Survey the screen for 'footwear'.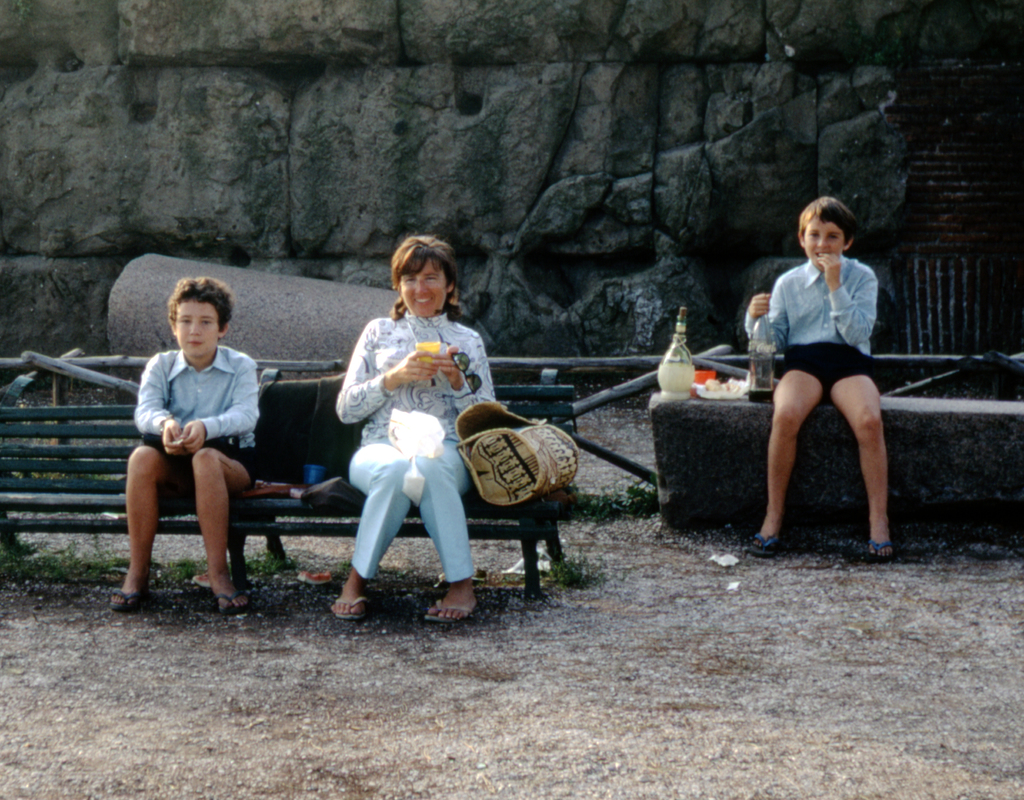
Survey found: (x1=872, y1=542, x2=893, y2=557).
